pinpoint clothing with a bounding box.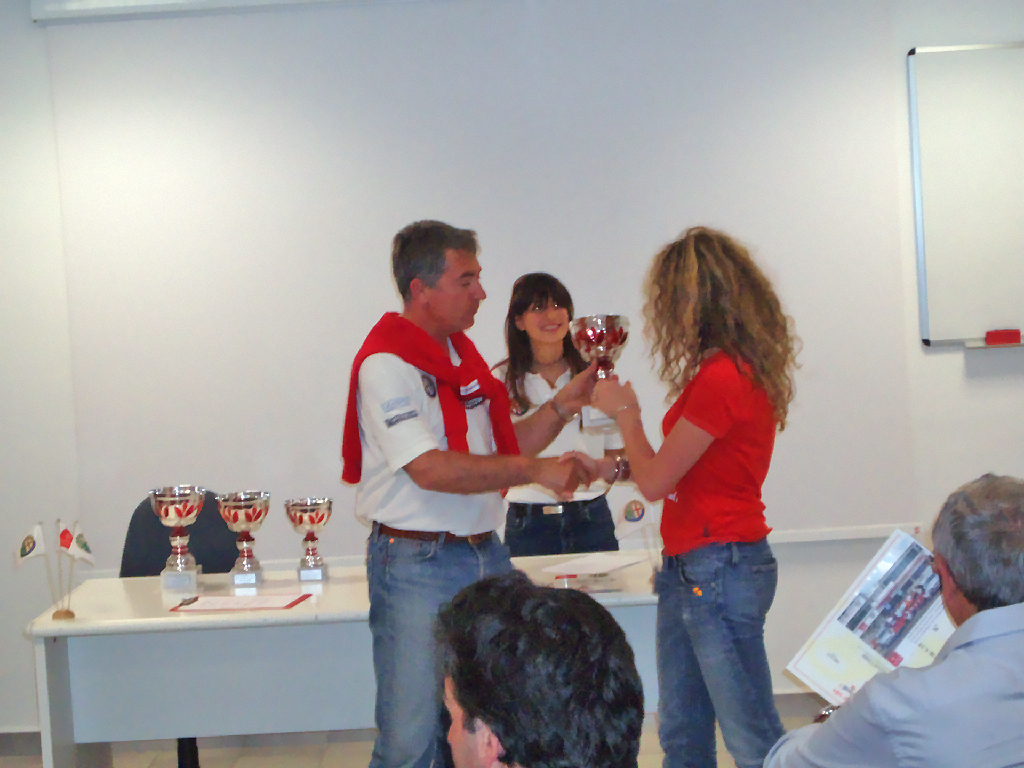
[749,608,1023,767].
